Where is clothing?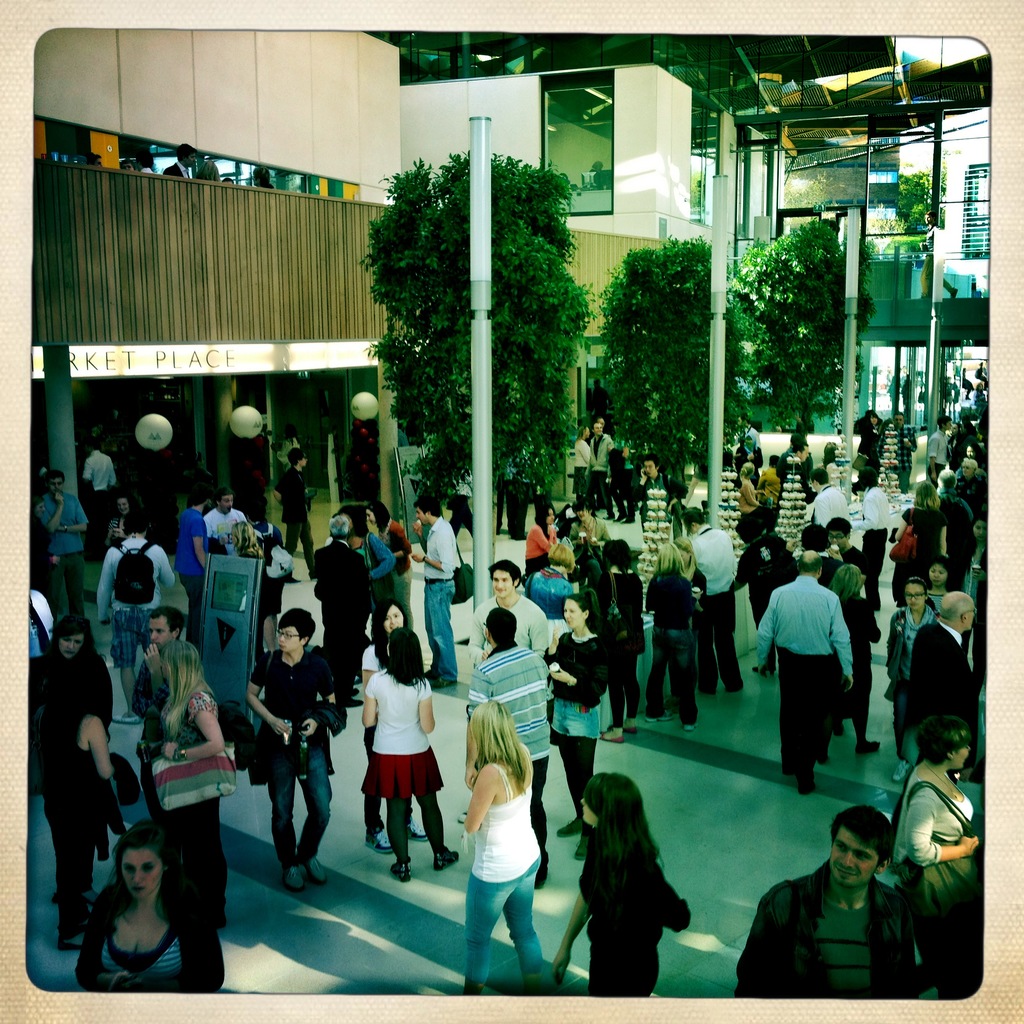
(left=573, top=786, right=673, bottom=1003).
